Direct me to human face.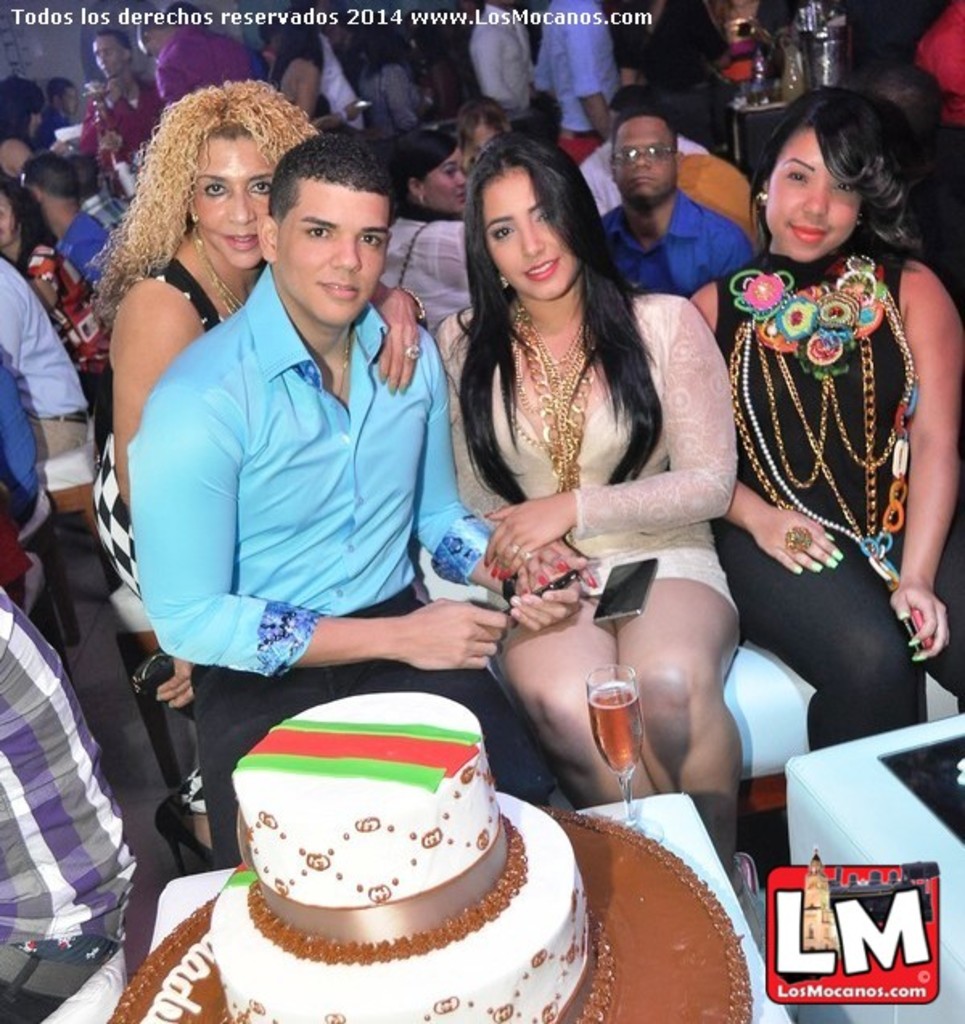
Direction: region(479, 161, 579, 301).
